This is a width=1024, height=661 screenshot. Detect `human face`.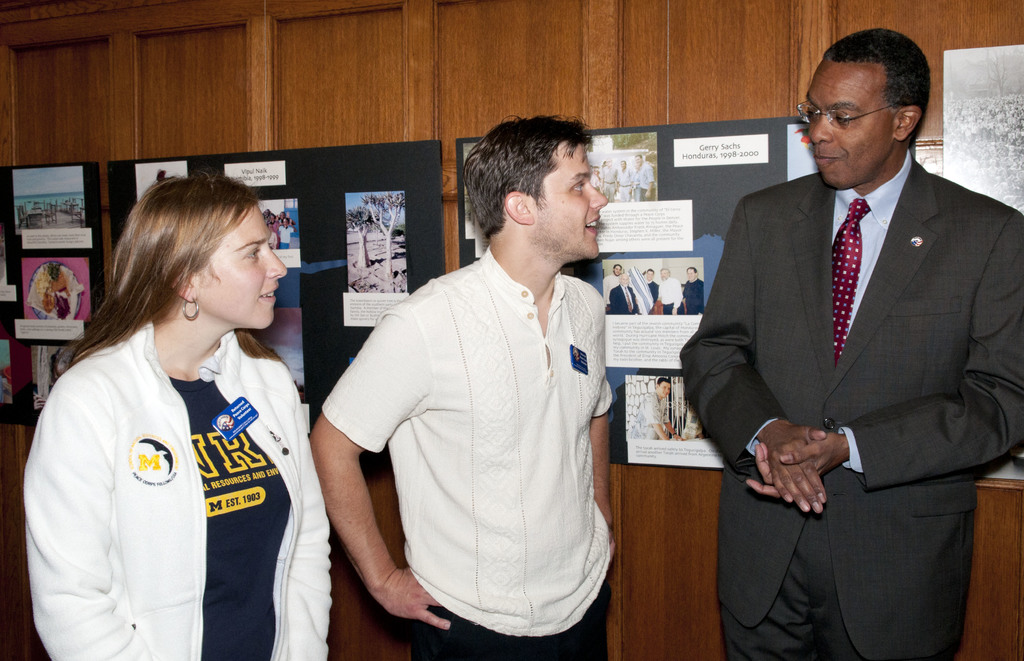
[x1=591, y1=165, x2=601, y2=171].
